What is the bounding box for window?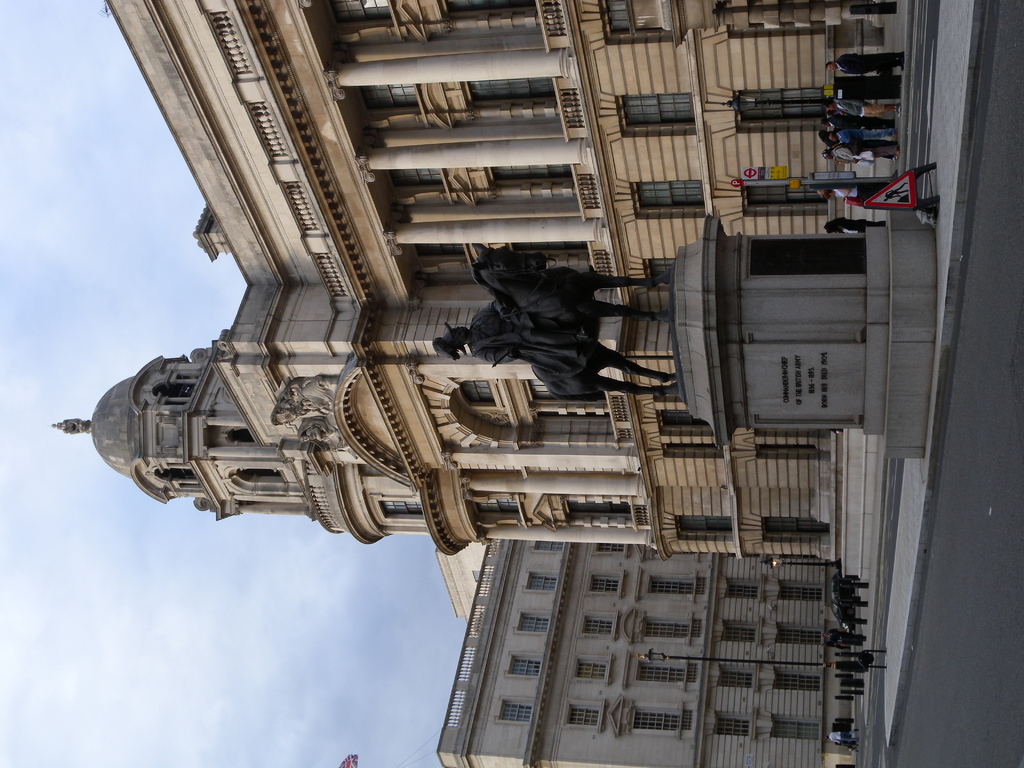
583:611:618:644.
